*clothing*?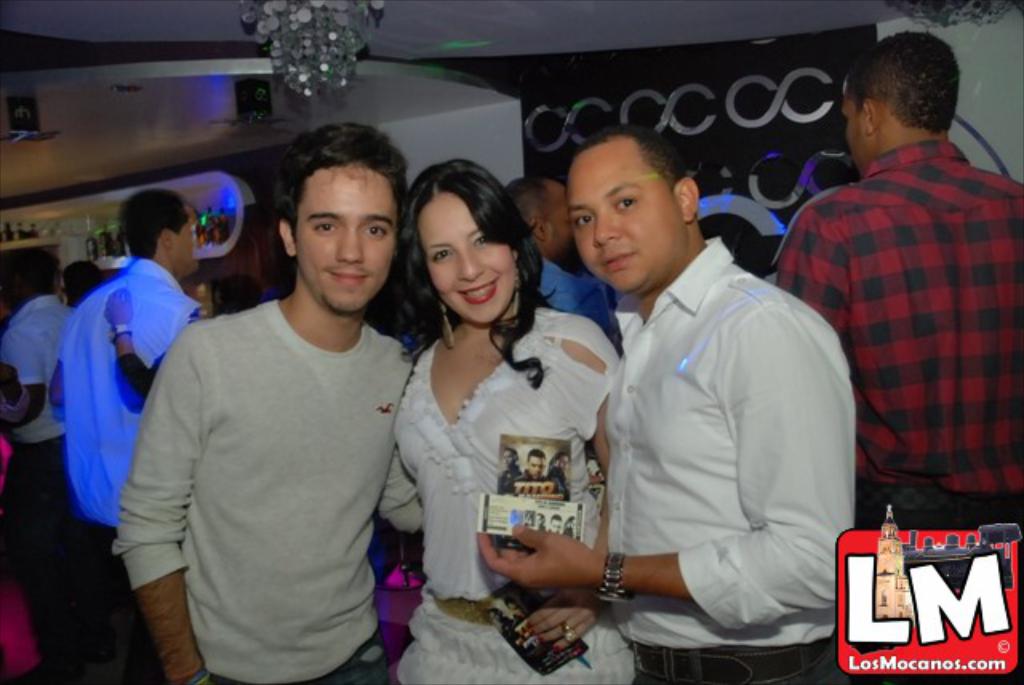
region(602, 235, 866, 683)
